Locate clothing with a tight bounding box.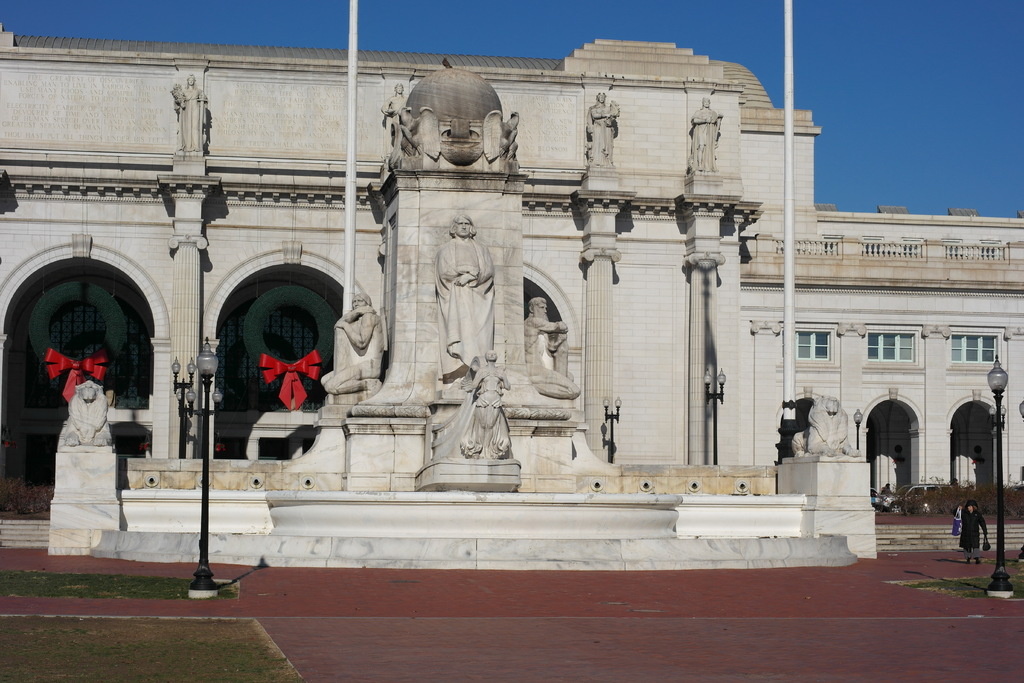
select_region(956, 504, 989, 565).
